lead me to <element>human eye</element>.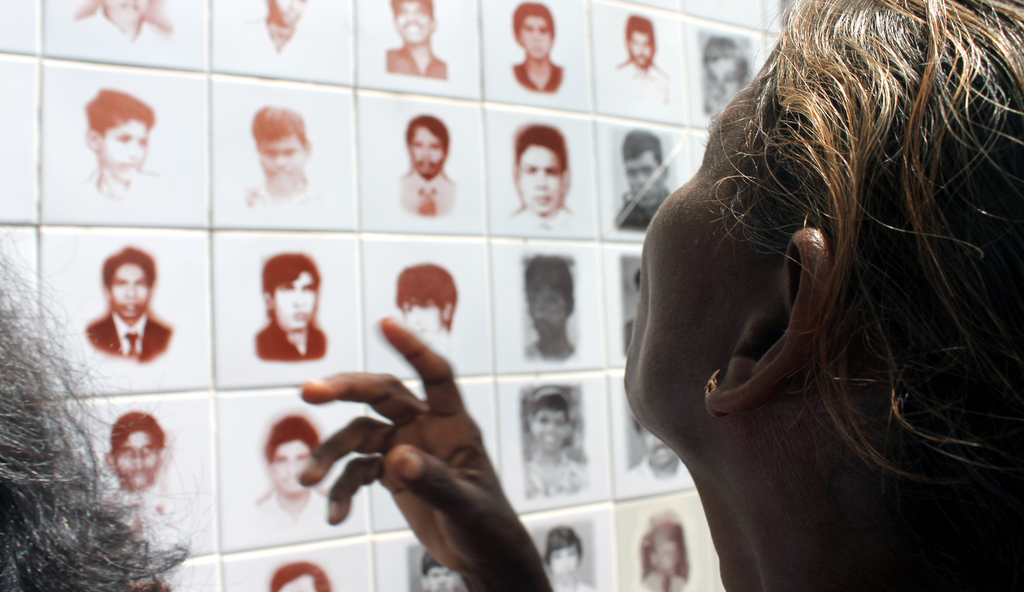
Lead to bbox=[626, 167, 638, 176].
